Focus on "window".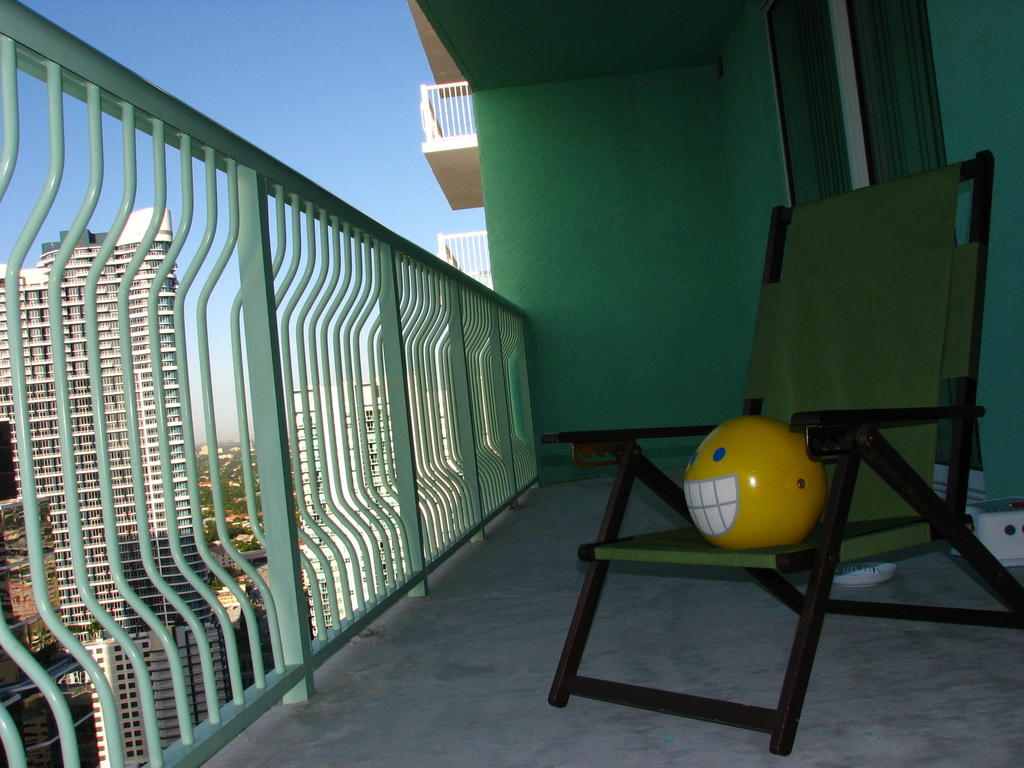
Focused at 384 564 388 574.
